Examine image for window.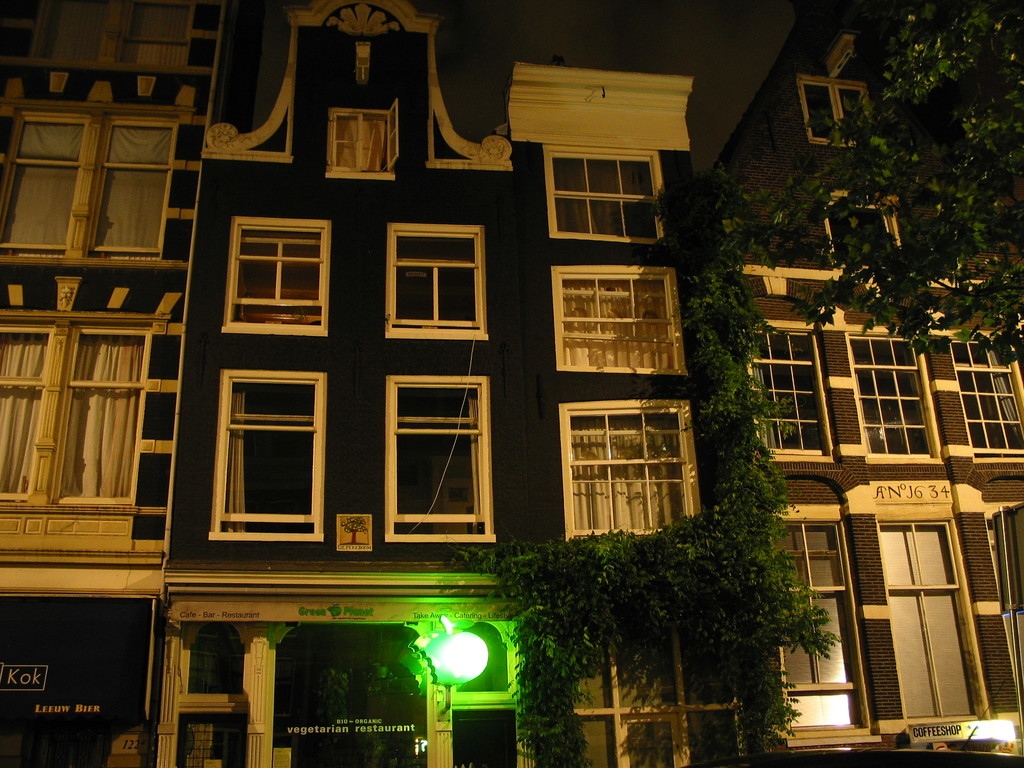
Examination result: <box>947,335,1023,465</box>.
